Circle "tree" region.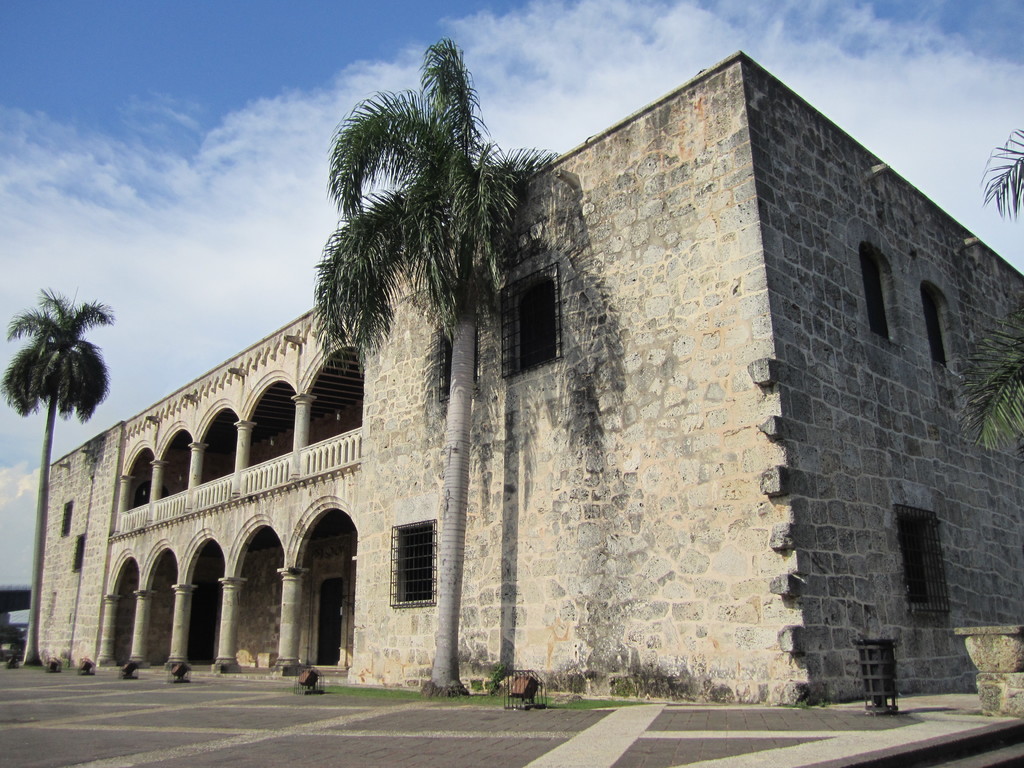
Region: detection(957, 118, 1023, 454).
